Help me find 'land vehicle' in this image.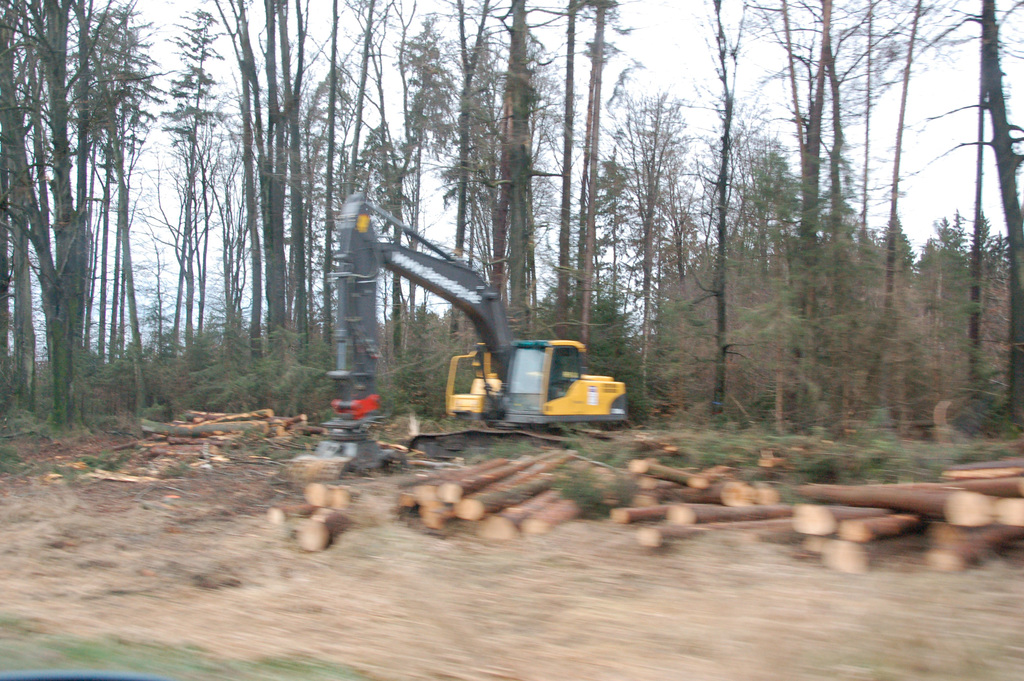
Found it: Rect(309, 199, 628, 477).
